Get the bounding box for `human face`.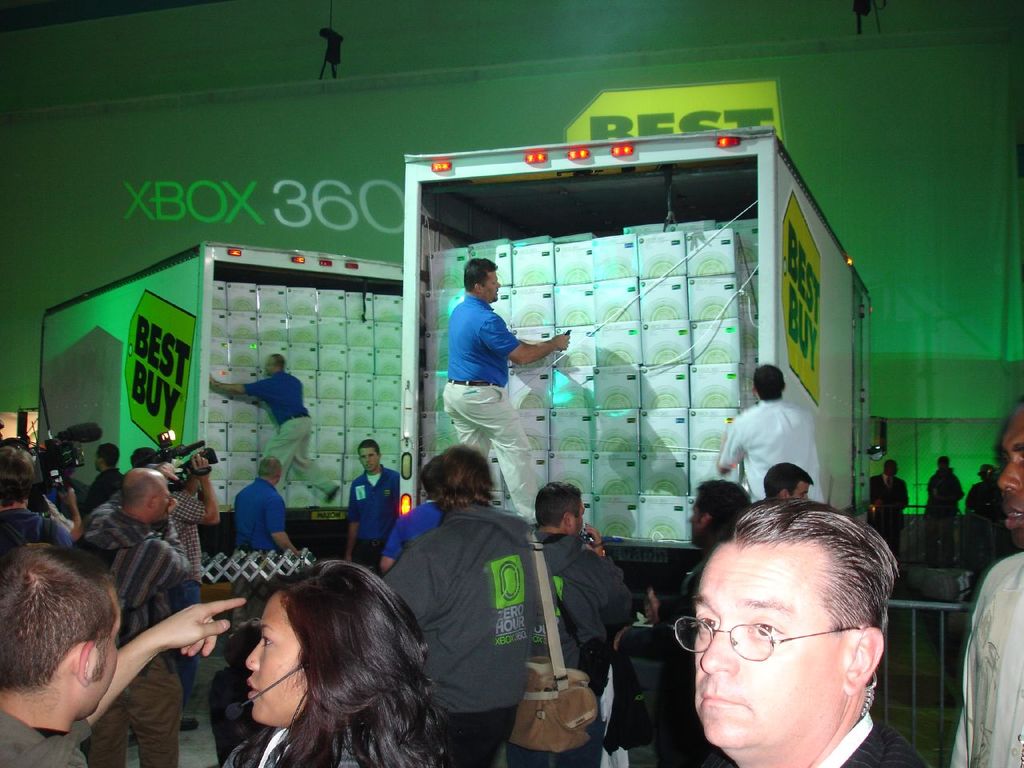
242/591/306/725.
